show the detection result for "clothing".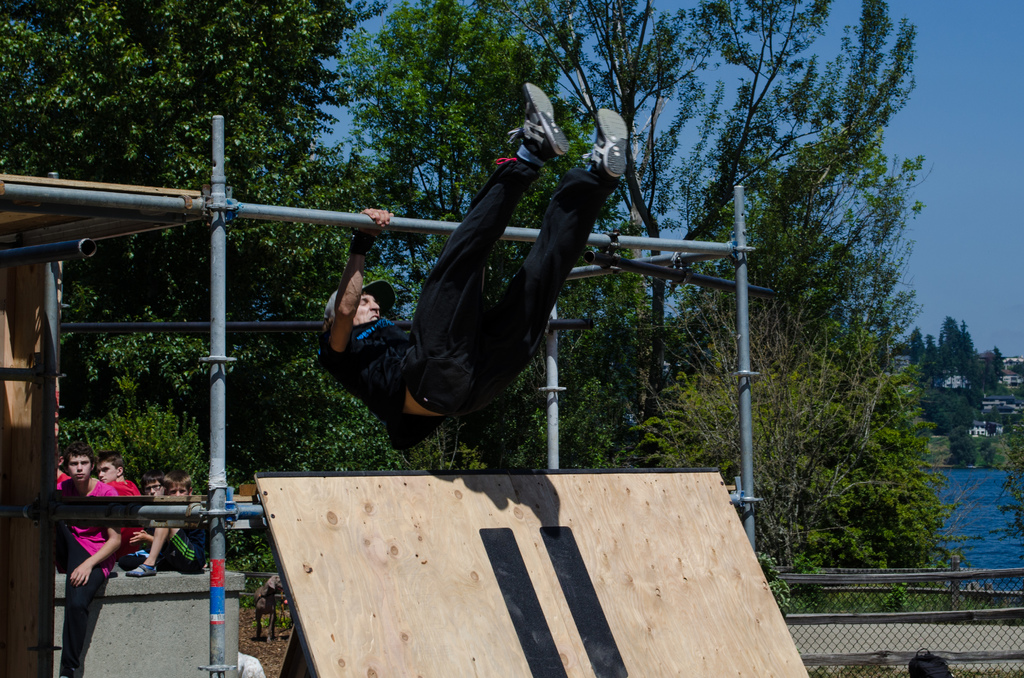
rect(154, 520, 204, 581).
